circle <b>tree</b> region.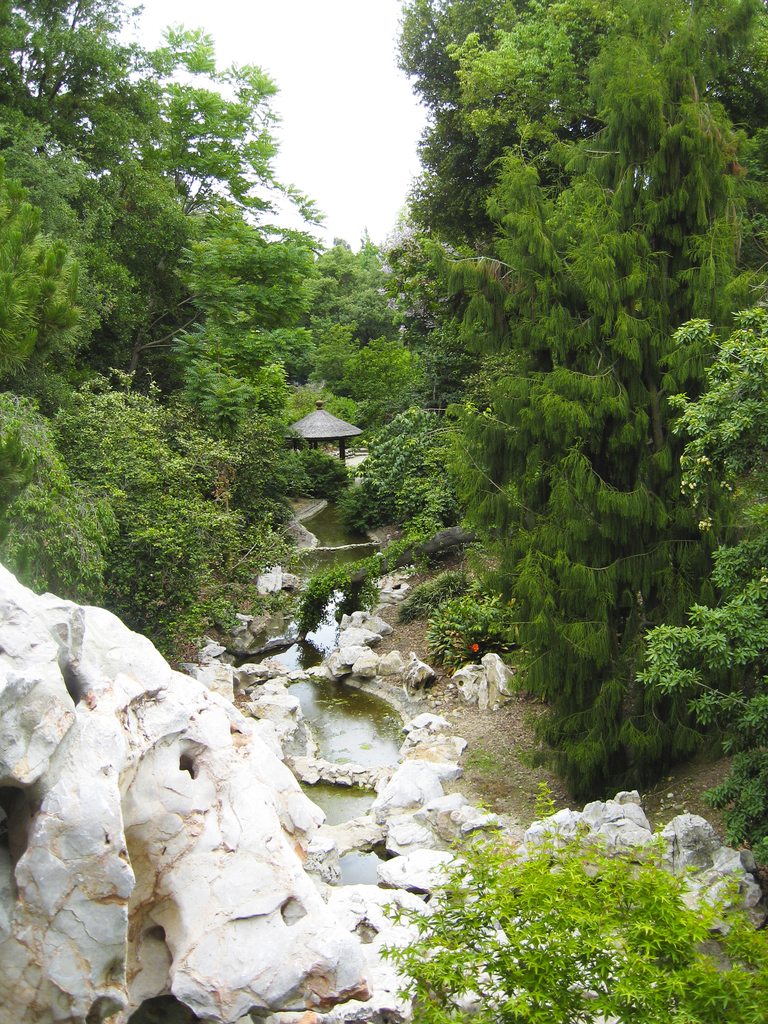
Region: BBox(0, 0, 186, 309).
